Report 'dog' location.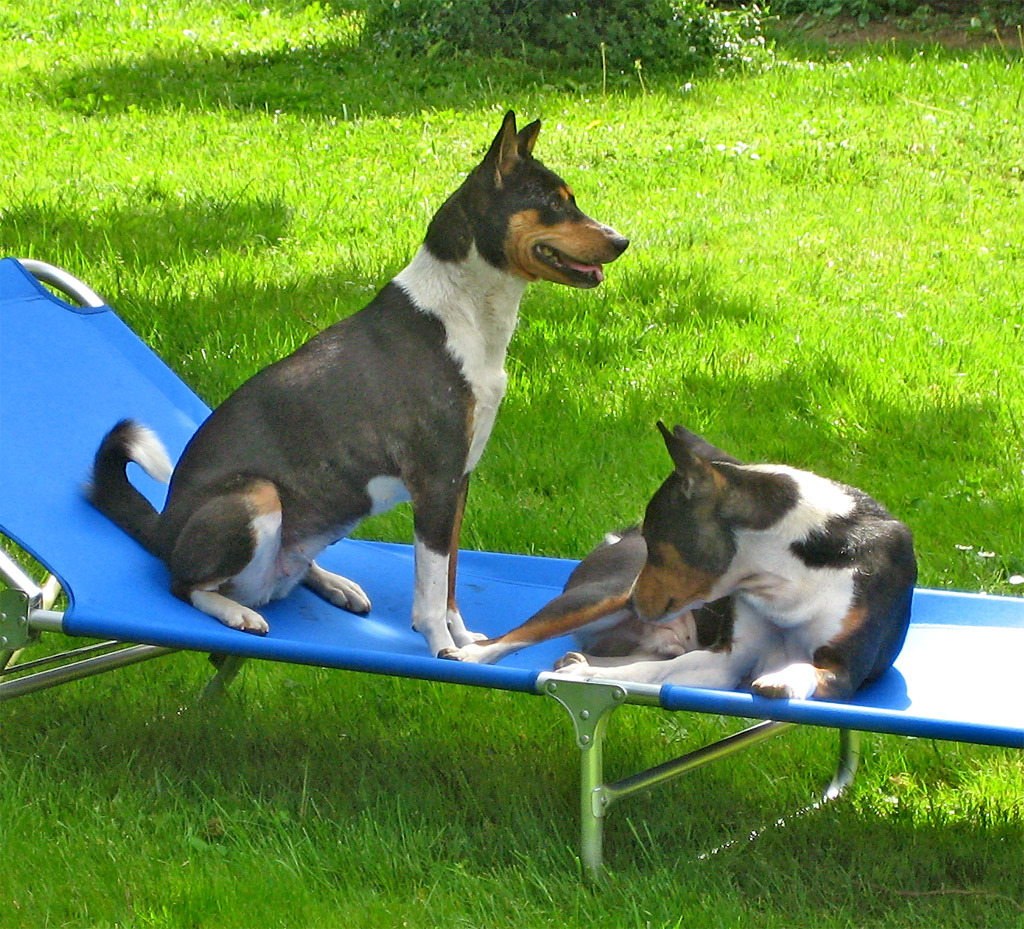
Report: crop(441, 416, 925, 710).
